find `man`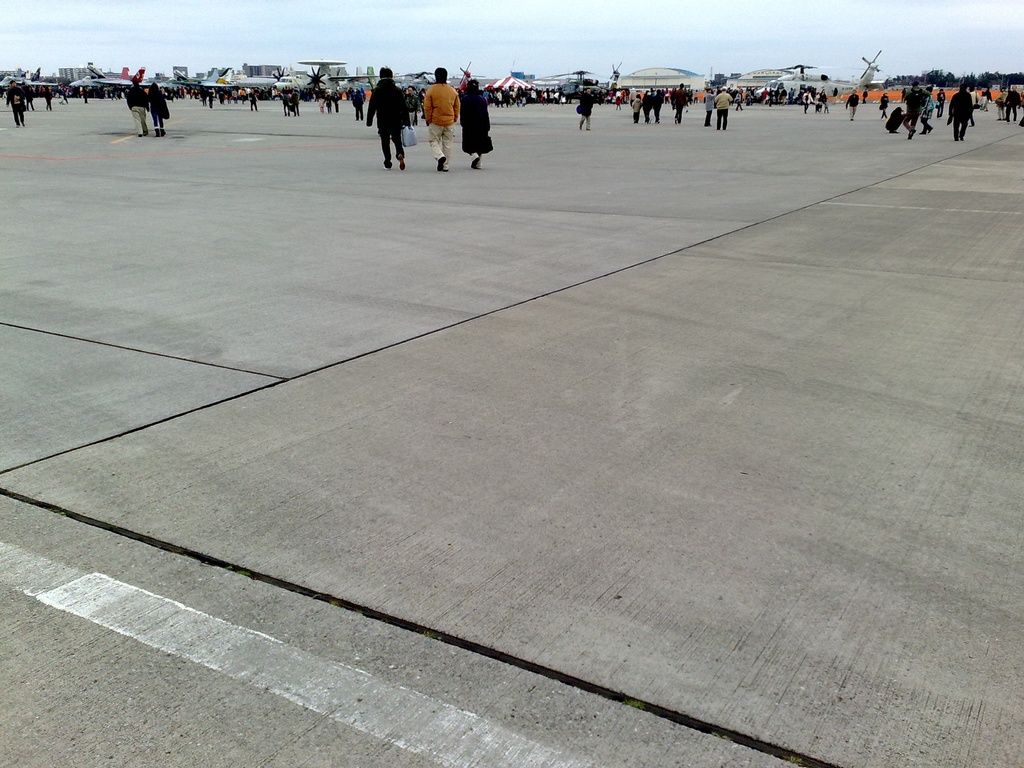
bbox=[575, 85, 597, 125]
